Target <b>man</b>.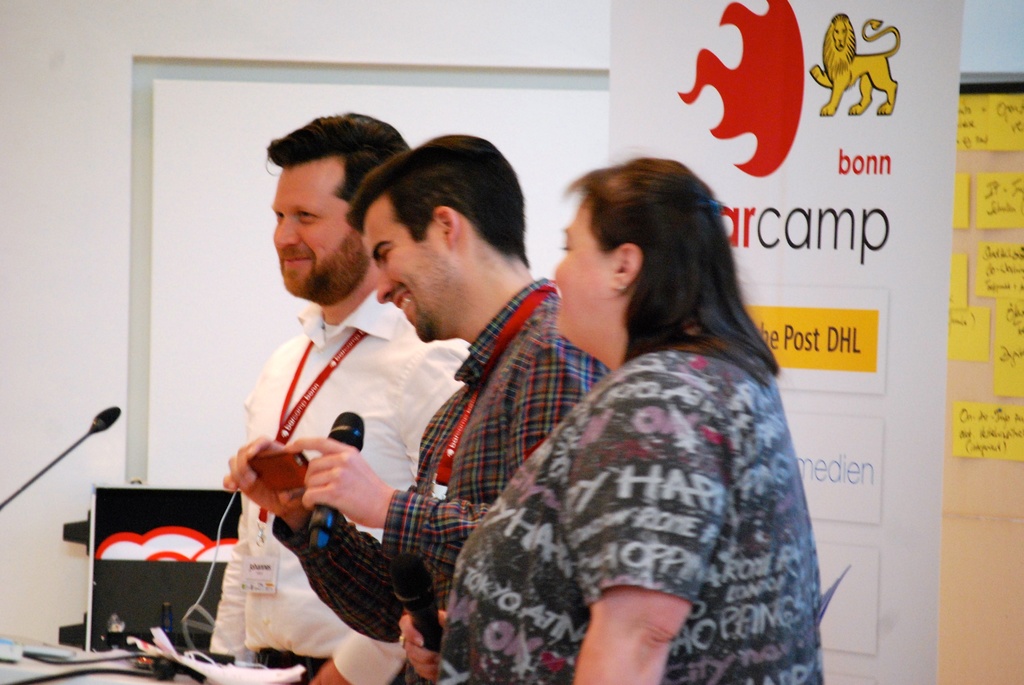
Target region: l=215, t=134, r=619, b=684.
